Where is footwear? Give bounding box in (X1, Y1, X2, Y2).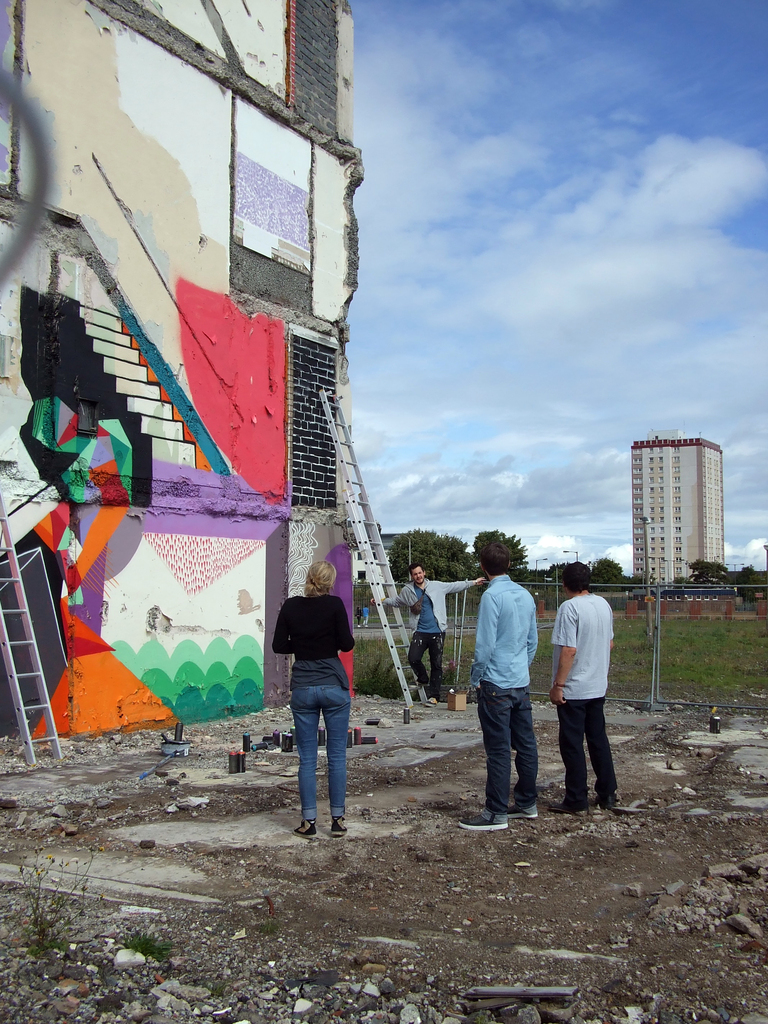
(424, 699, 438, 706).
